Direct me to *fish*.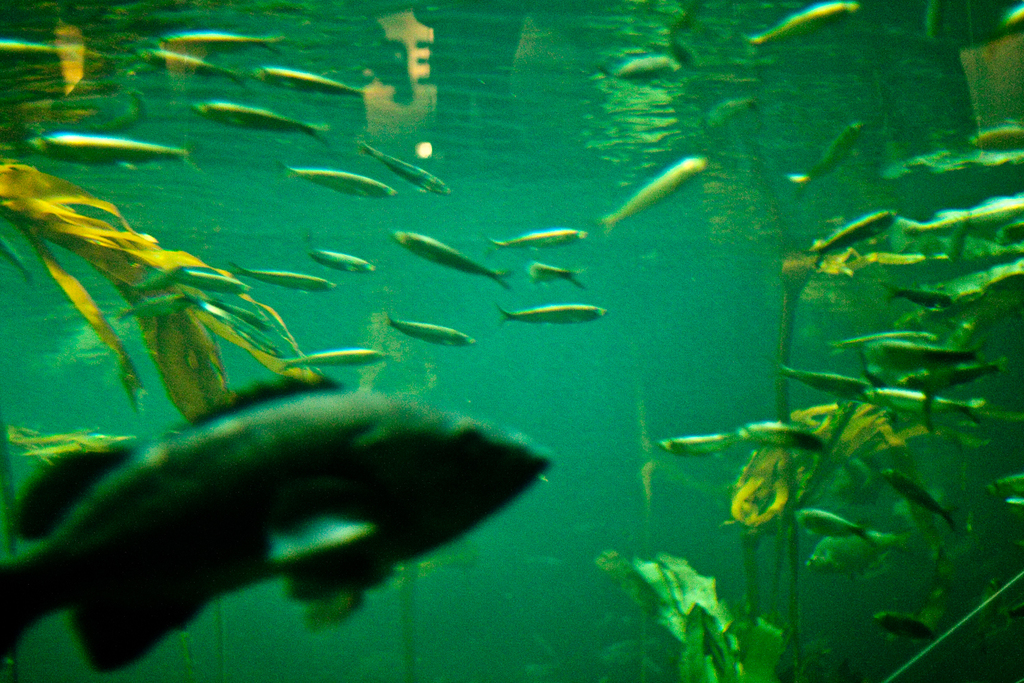
Direction: 875:279:956:315.
